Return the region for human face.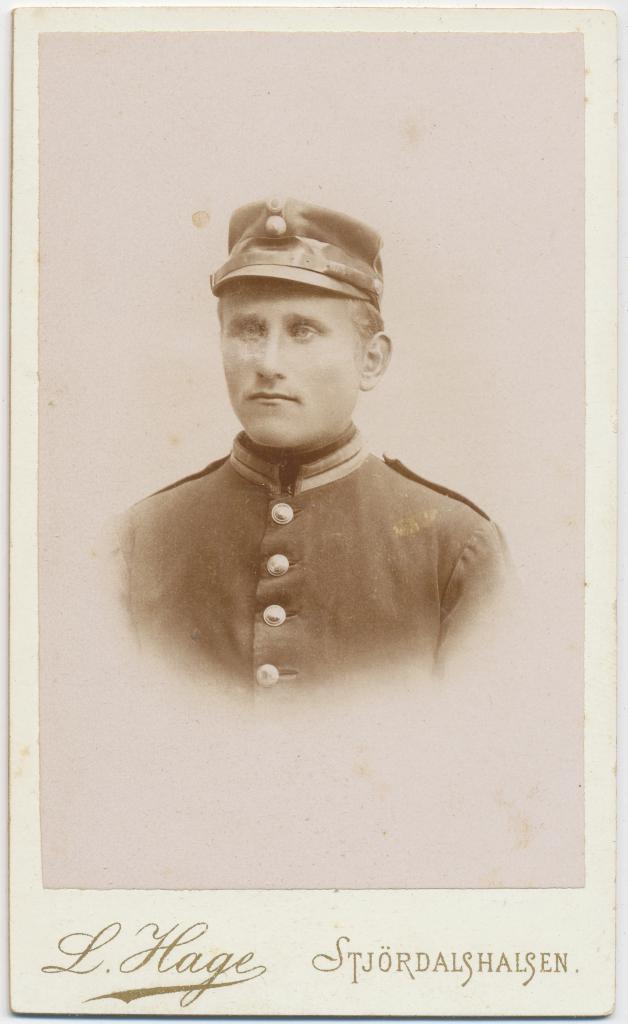
box(216, 279, 377, 451).
